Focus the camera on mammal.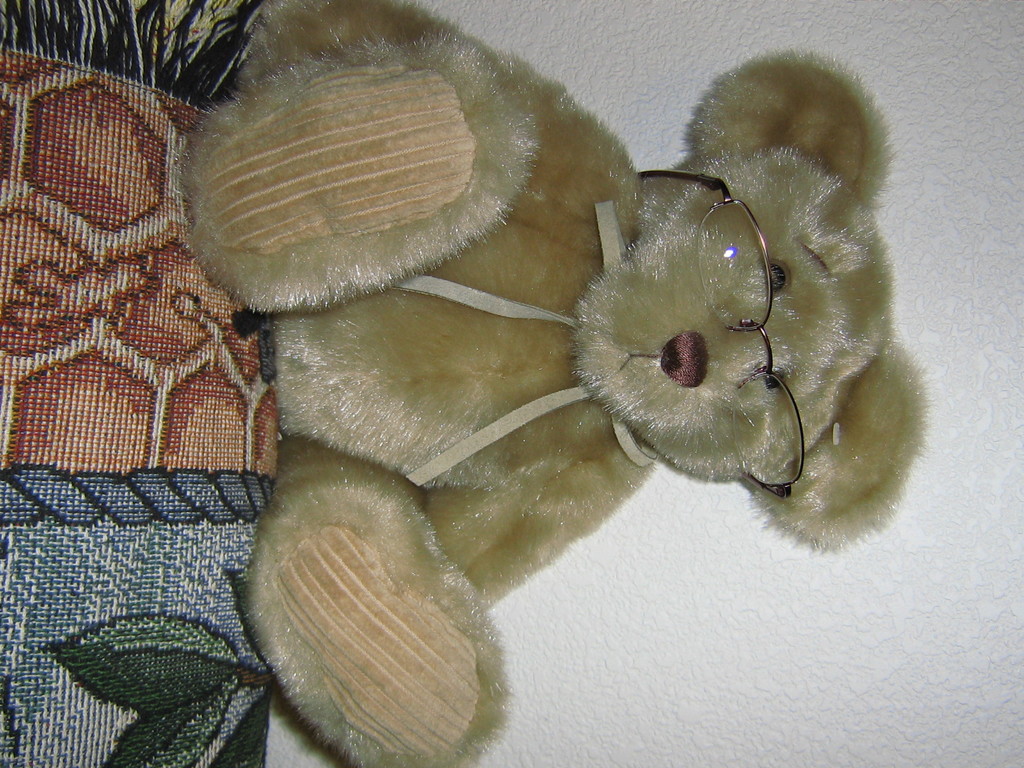
Focus region: rect(99, 0, 1018, 763).
